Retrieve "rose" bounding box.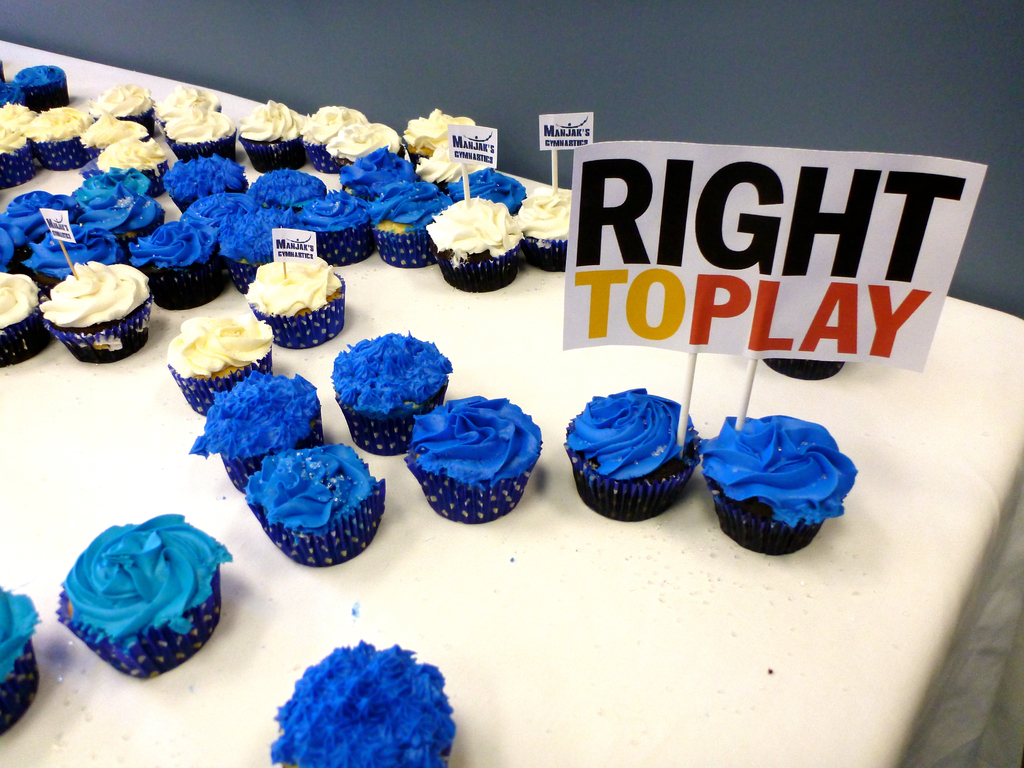
Bounding box: 0, 62, 571, 374.
